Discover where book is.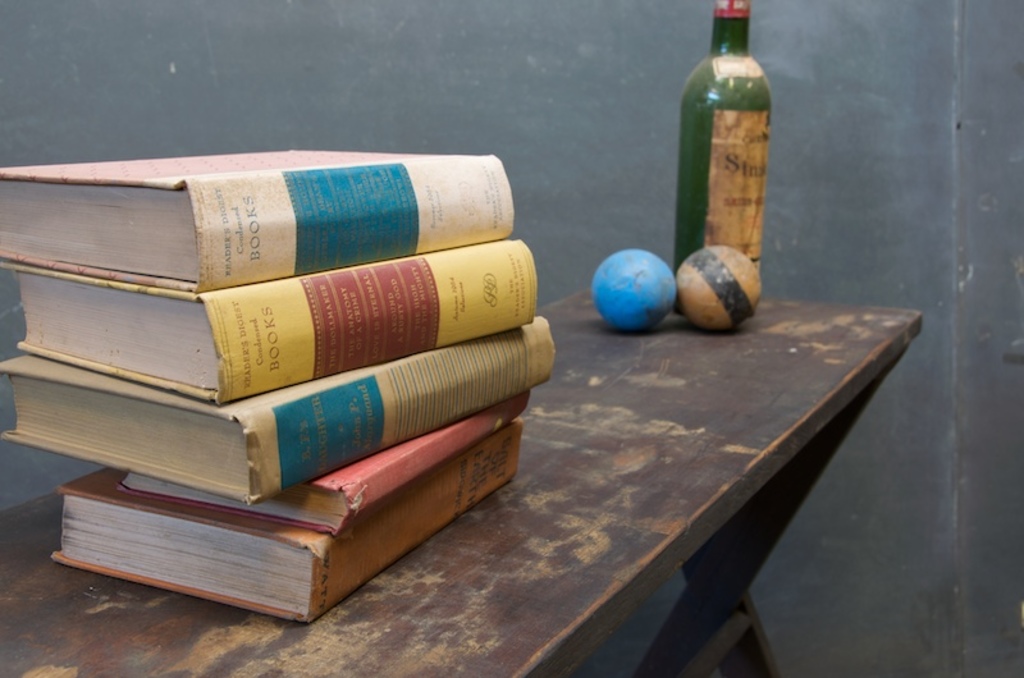
Discovered at (x1=0, y1=317, x2=559, y2=510).
